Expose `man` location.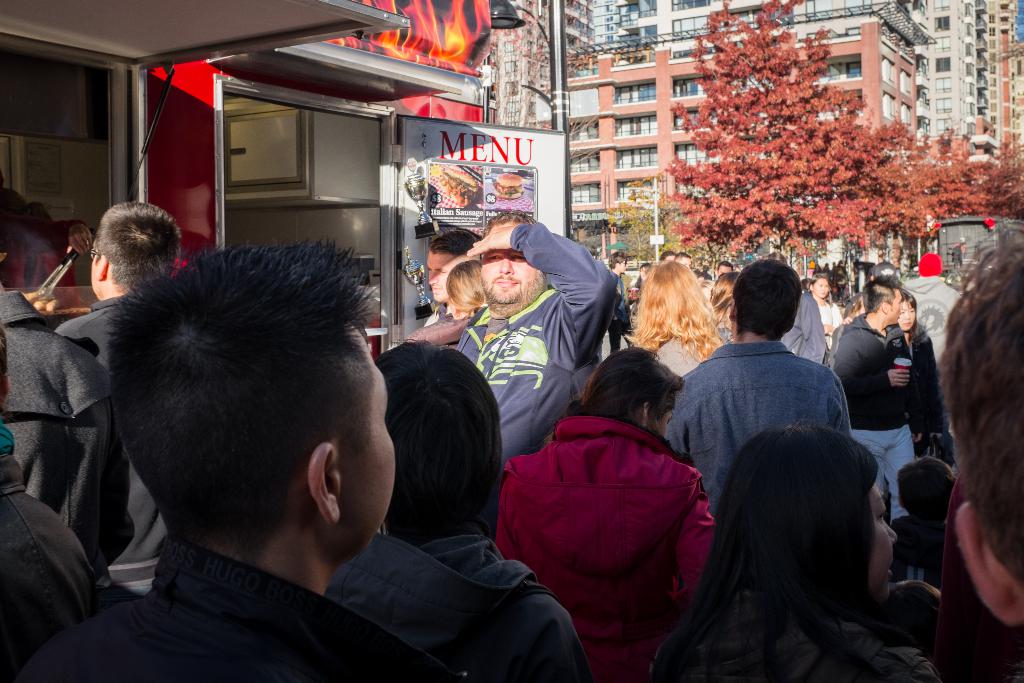
Exposed at [x1=51, y1=199, x2=184, y2=597].
